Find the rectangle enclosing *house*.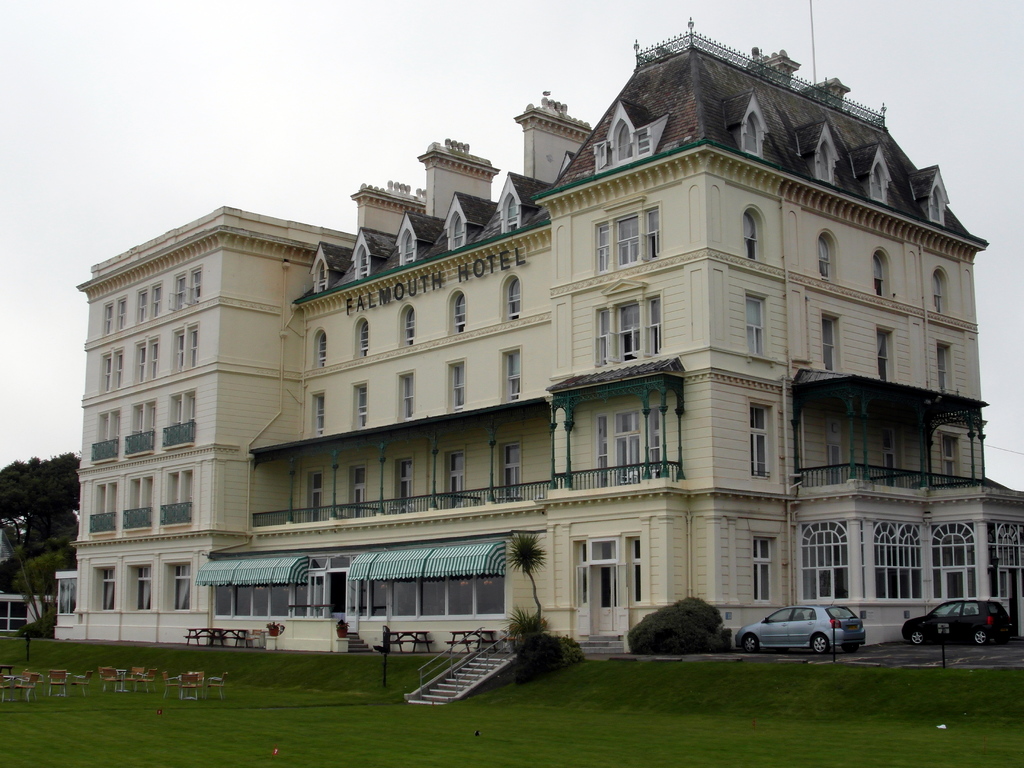
(790, 463, 1023, 650).
